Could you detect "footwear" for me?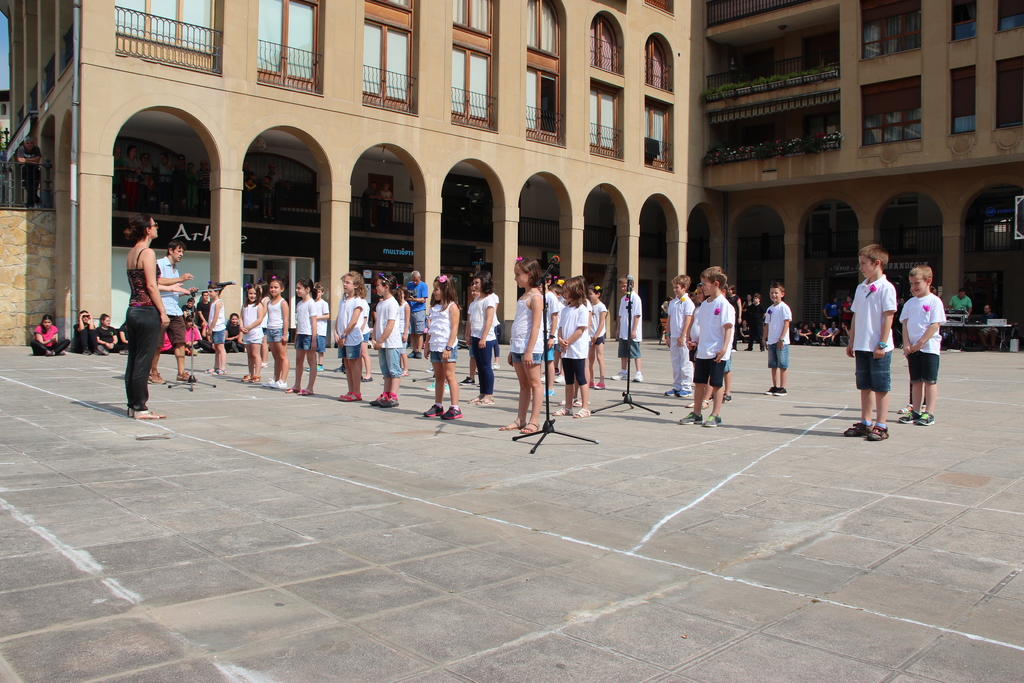
Detection result: [left=678, top=412, right=701, bottom=425].
